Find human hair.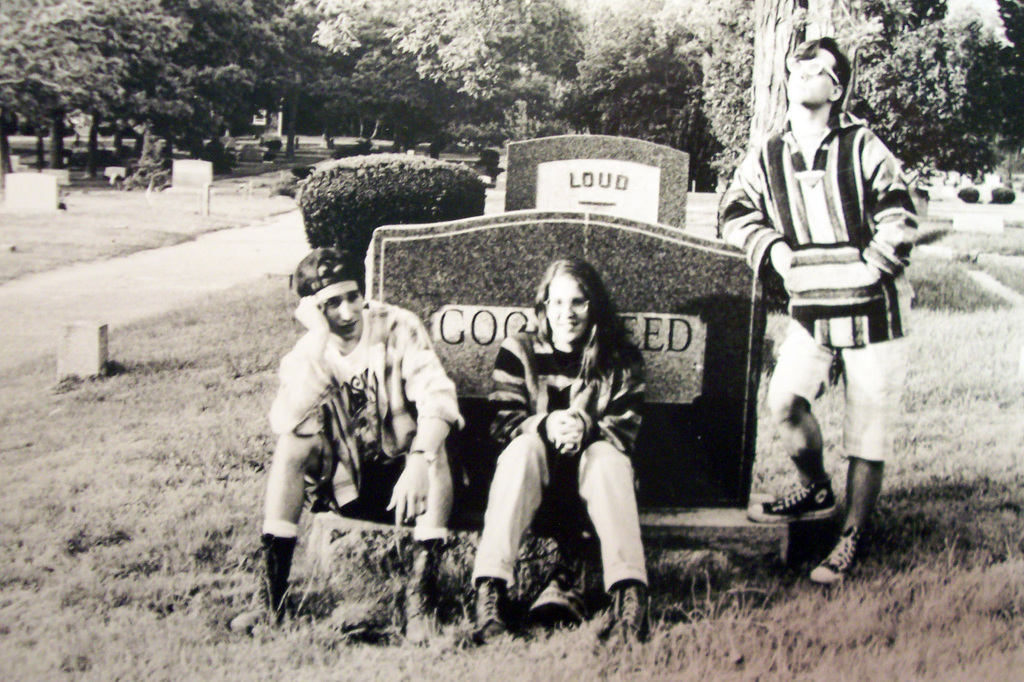
(left=319, top=257, right=345, bottom=280).
